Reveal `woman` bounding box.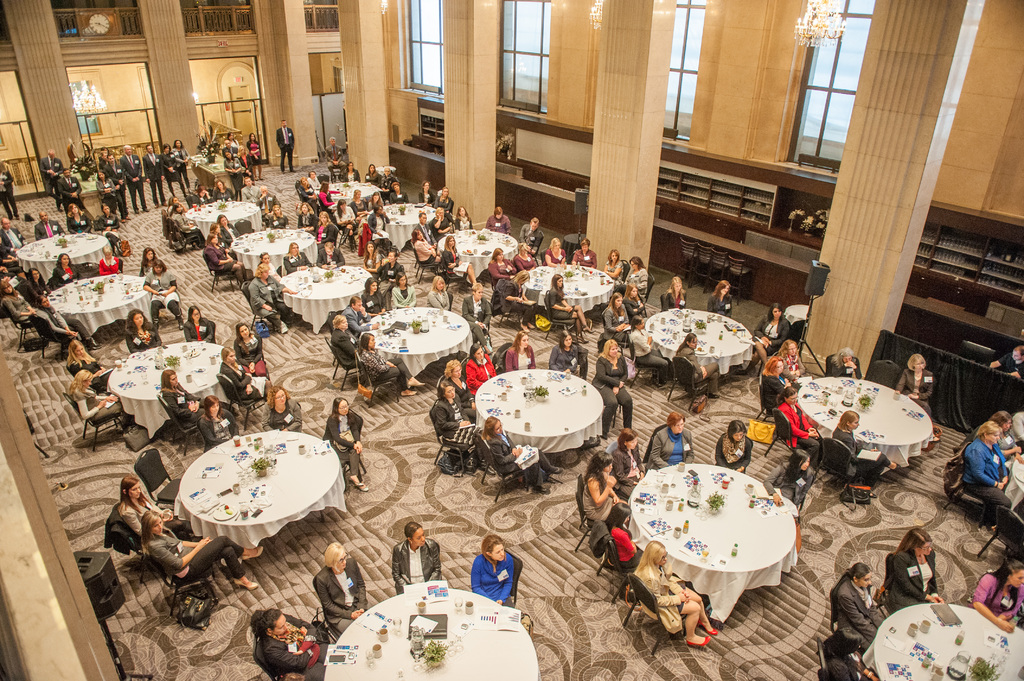
Revealed: {"left": 181, "top": 303, "right": 211, "bottom": 340}.
